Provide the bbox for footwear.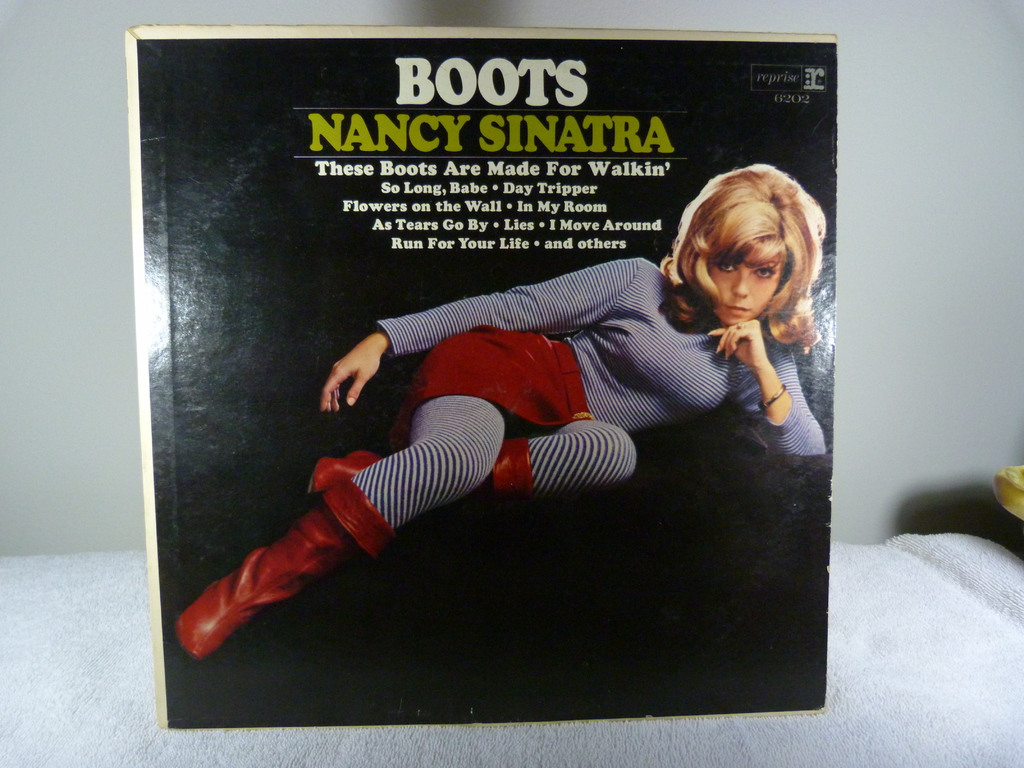
(168, 484, 390, 660).
